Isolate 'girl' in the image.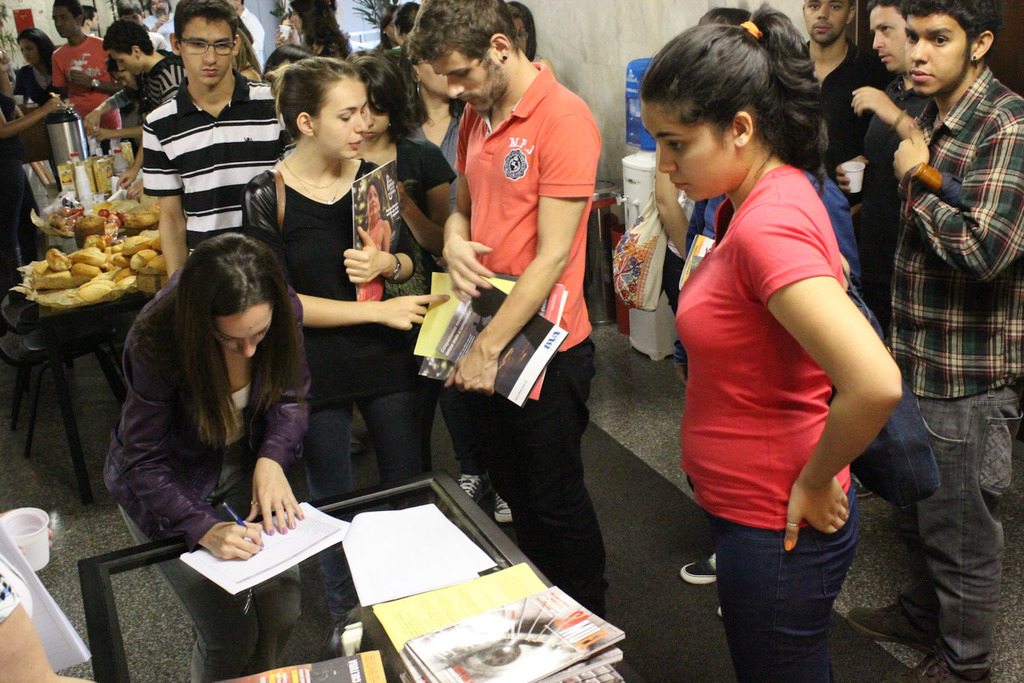
Isolated region: [639, 0, 902, 682].
